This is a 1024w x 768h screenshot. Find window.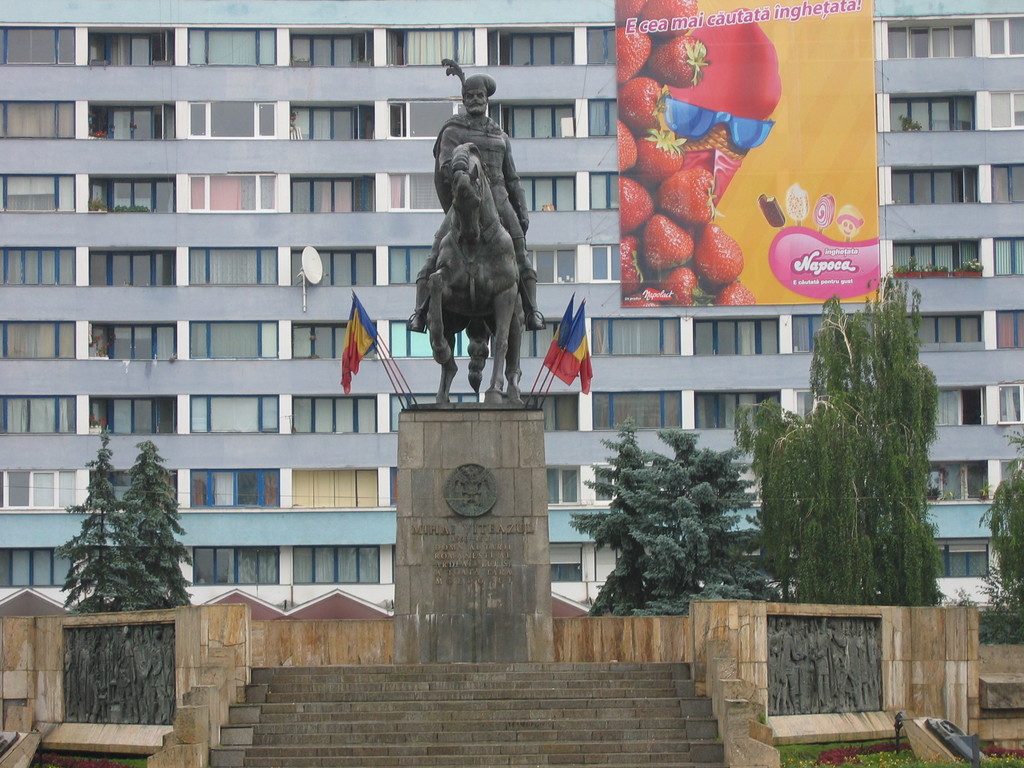
Bounding box: (91, 323, 177, 358).
